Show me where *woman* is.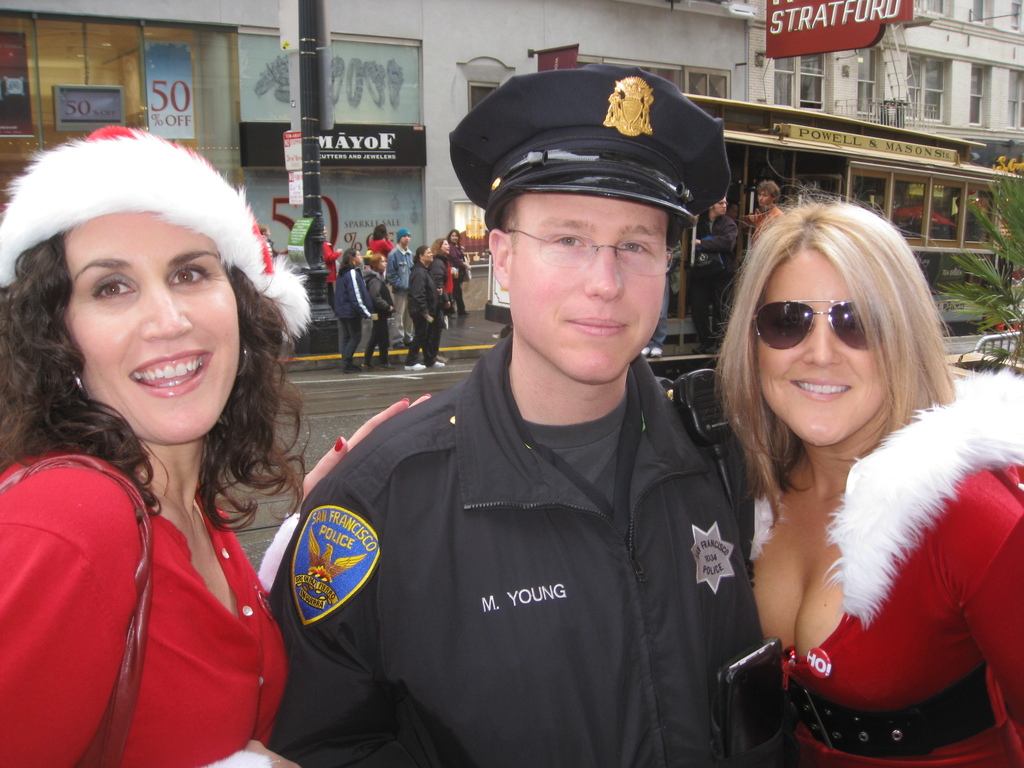
*woman* is at crop(330, 246, 372, 370).
